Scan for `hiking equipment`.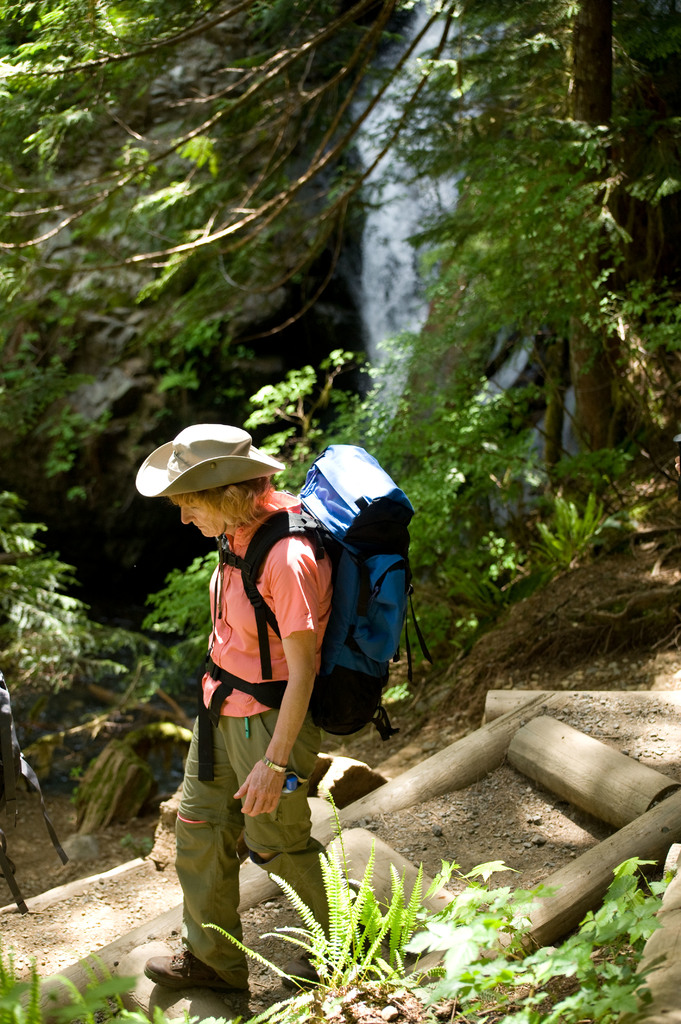
Scan result: rect(204, 436, 433, 778).
